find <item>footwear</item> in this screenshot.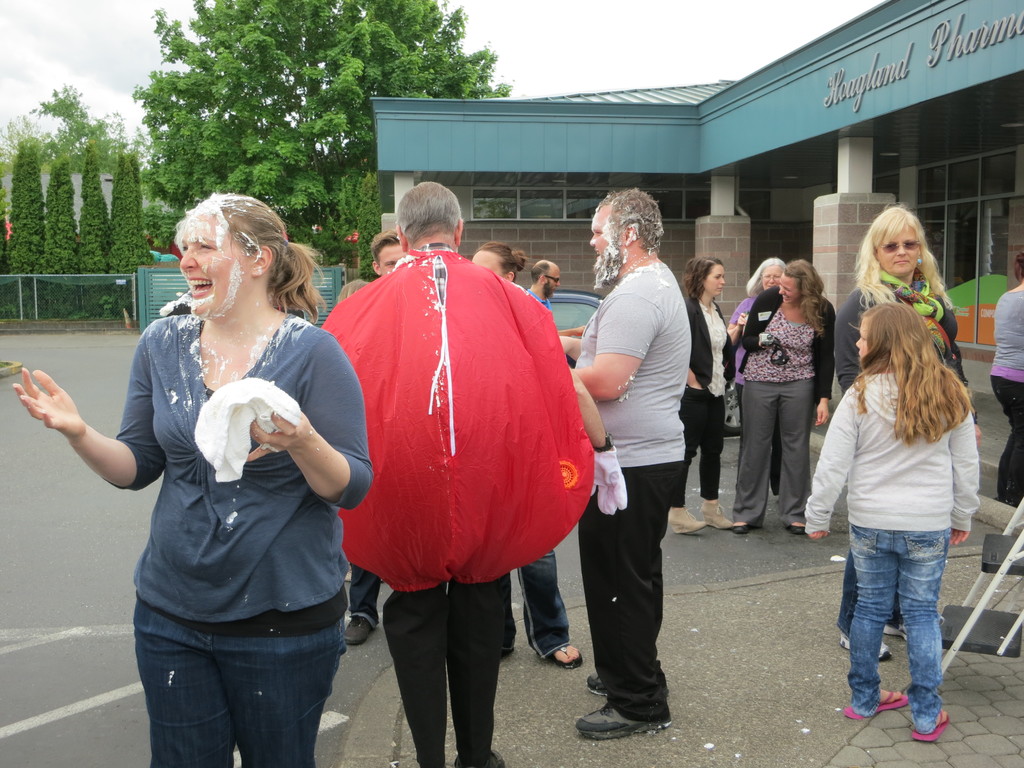
The bounding box for <item>footwear</item> is x1=584 y1=671 x2=607 y2=696.
